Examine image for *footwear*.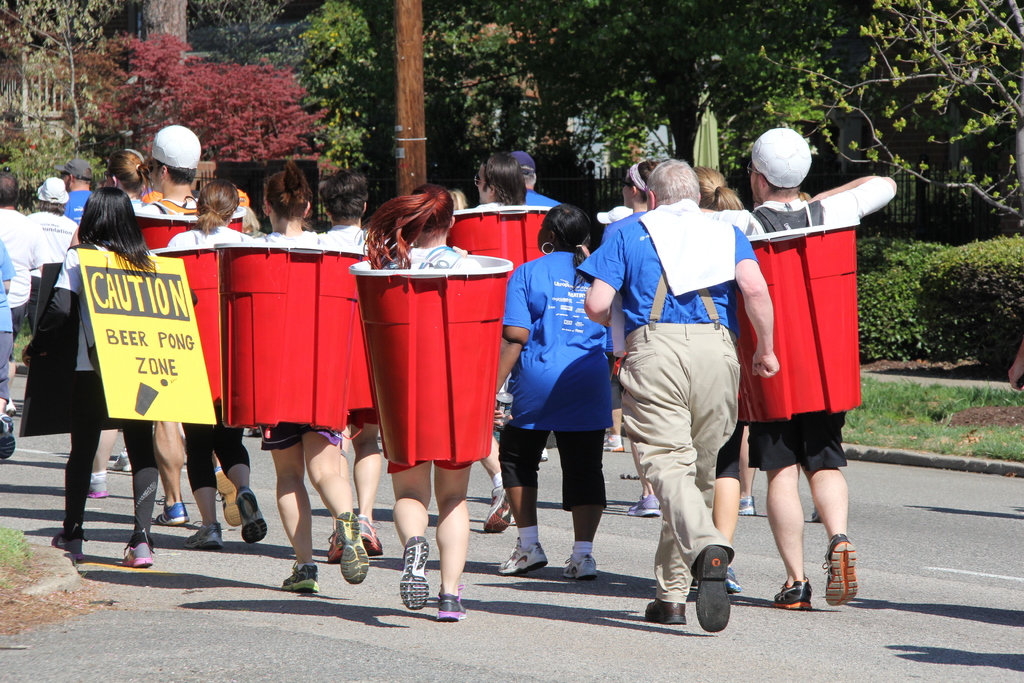
Examination result: {"x1": 775, "y1": 575, "x2": 810, "y2": 613}.
